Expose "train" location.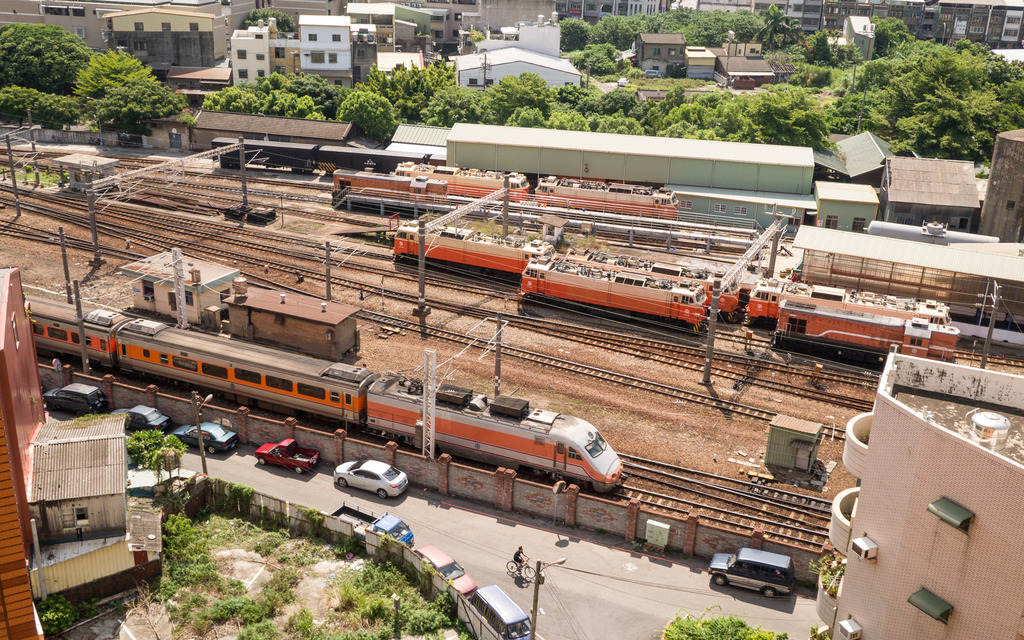
Exposed at {"left": 777, "top": 294, "right": 950, "bottom": 356}.
